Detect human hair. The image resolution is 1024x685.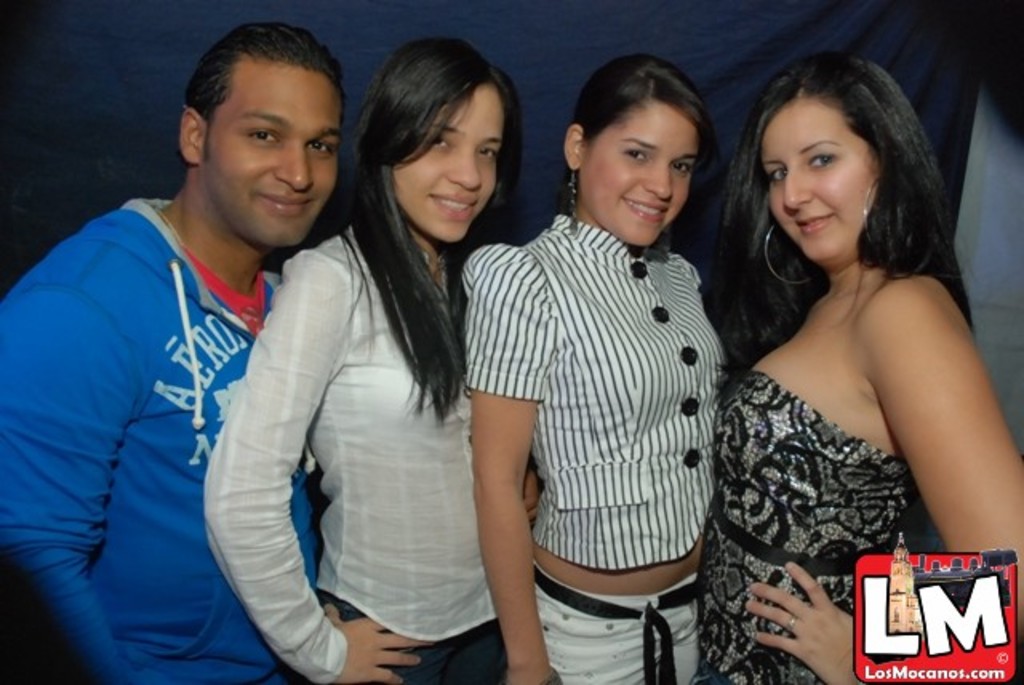
region(728, 53, 947, 298).
